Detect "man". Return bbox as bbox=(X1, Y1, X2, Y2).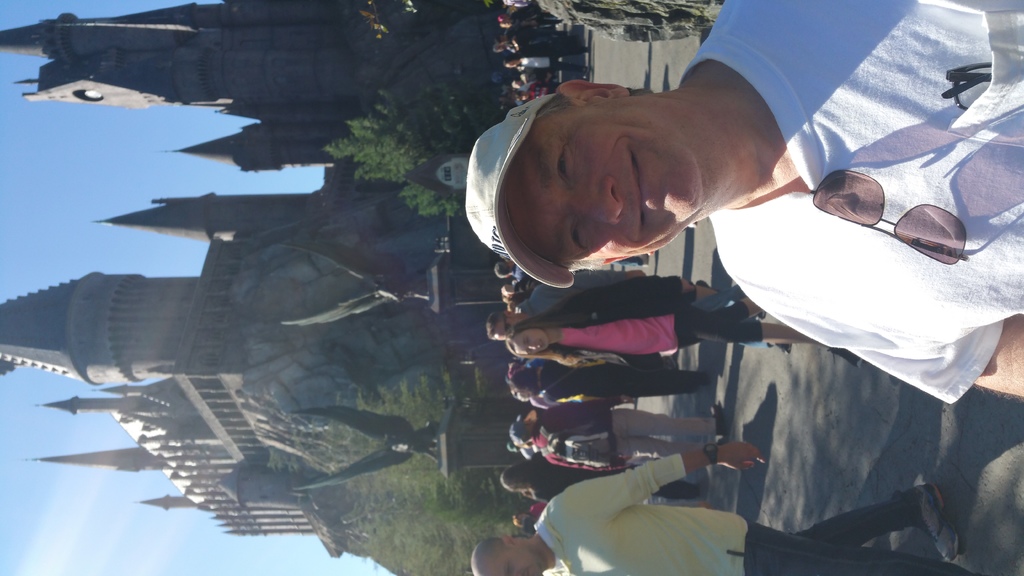
bbox=(465, 0, 1022, 404).
